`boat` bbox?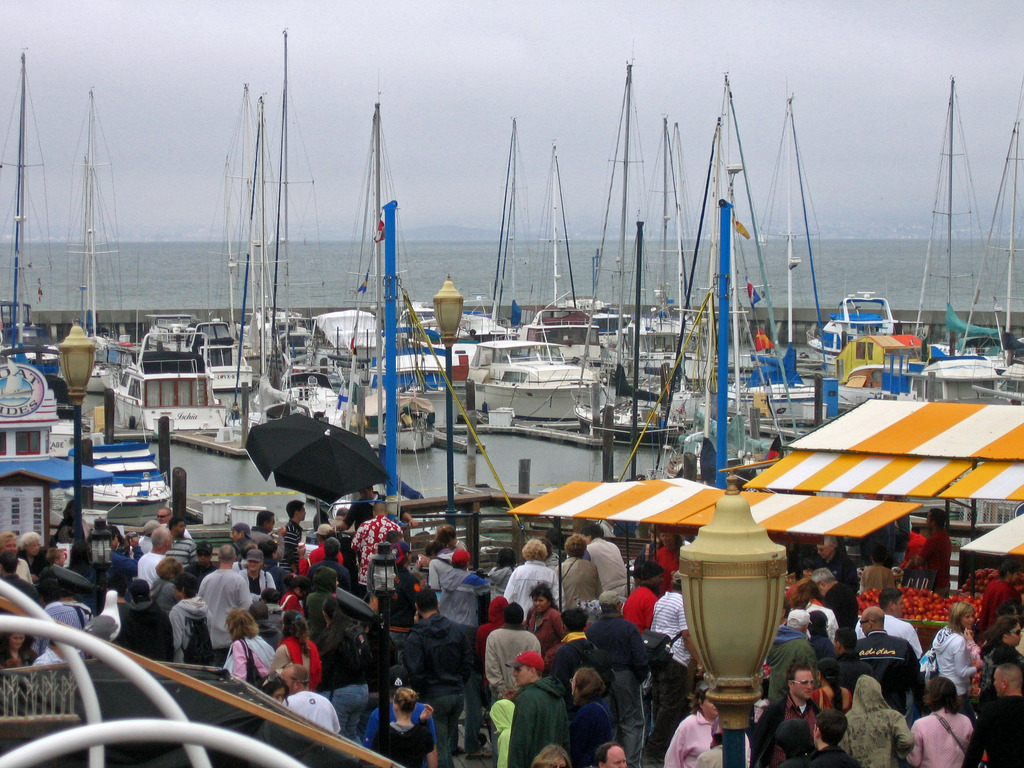
<region>457, 326, 605, 421</region>
